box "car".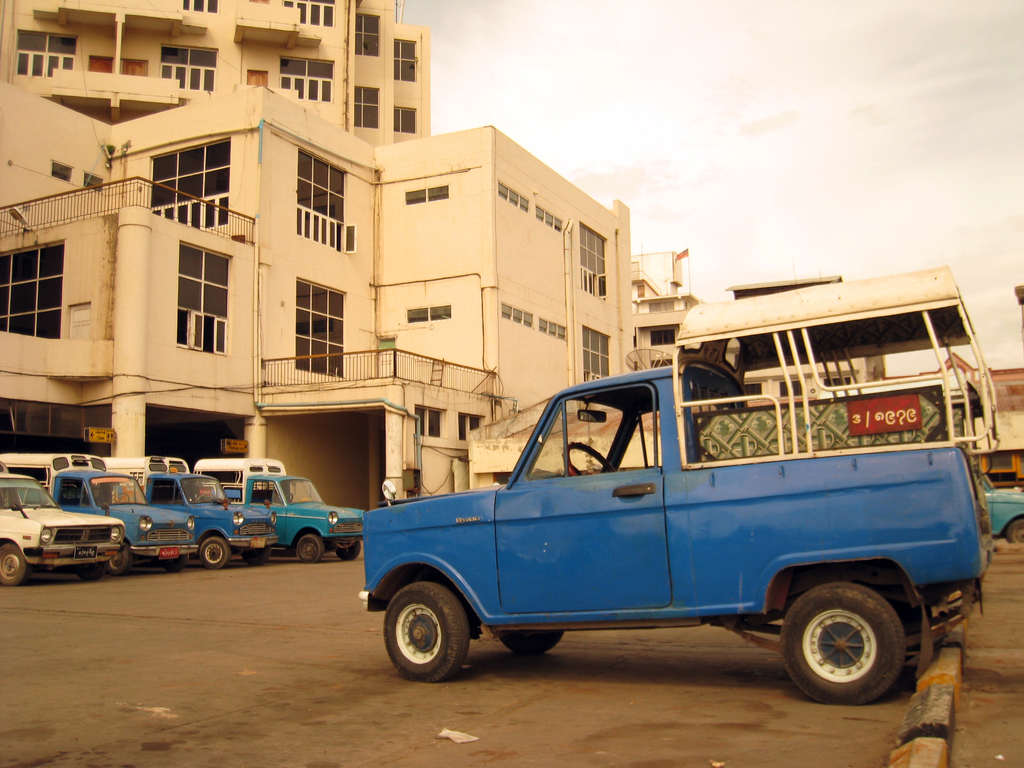
[978, 482, 1023, 544].
